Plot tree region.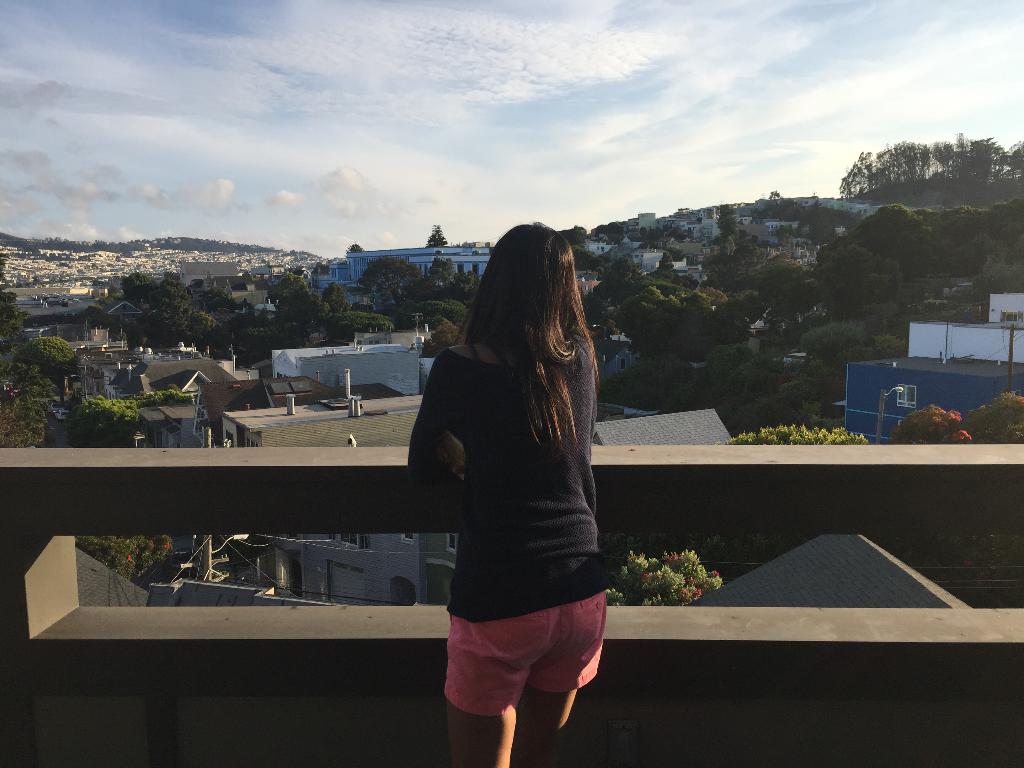
Plotted at bbox(0, 364, 49, 442).
